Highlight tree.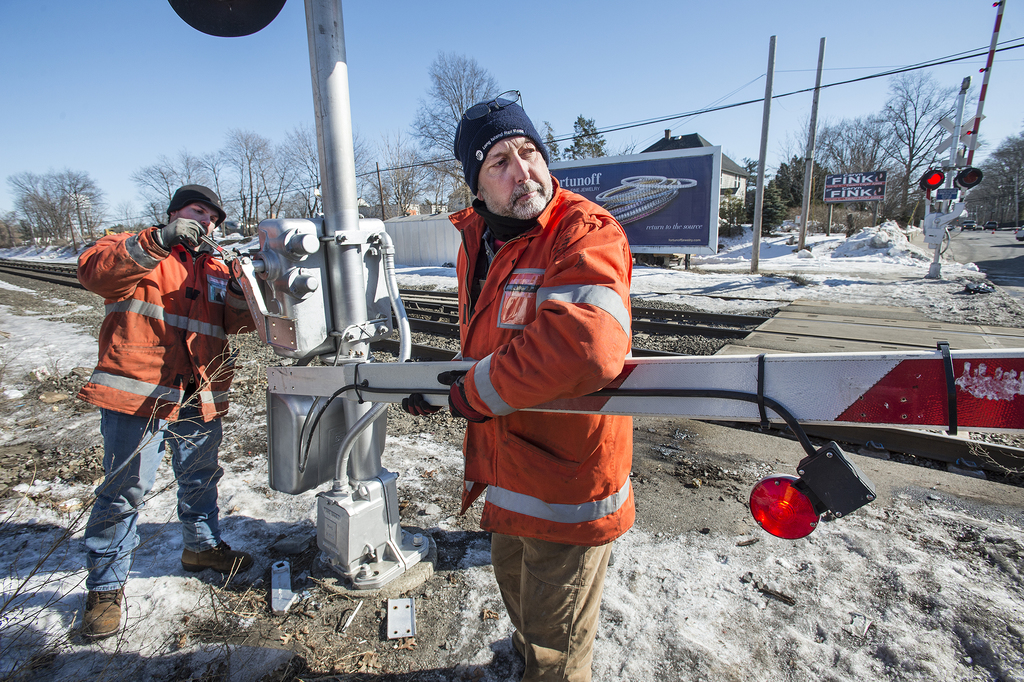
Highlighted region: (407, 40, 509, 206).
